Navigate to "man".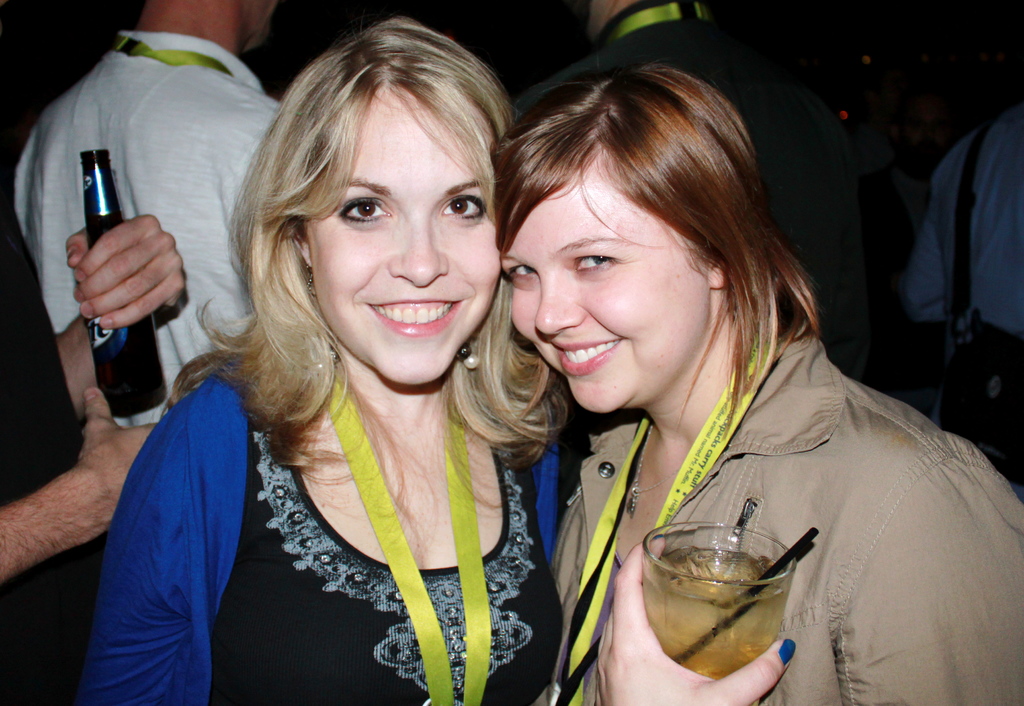
Navigation target: 0, 212, 189, 579.
